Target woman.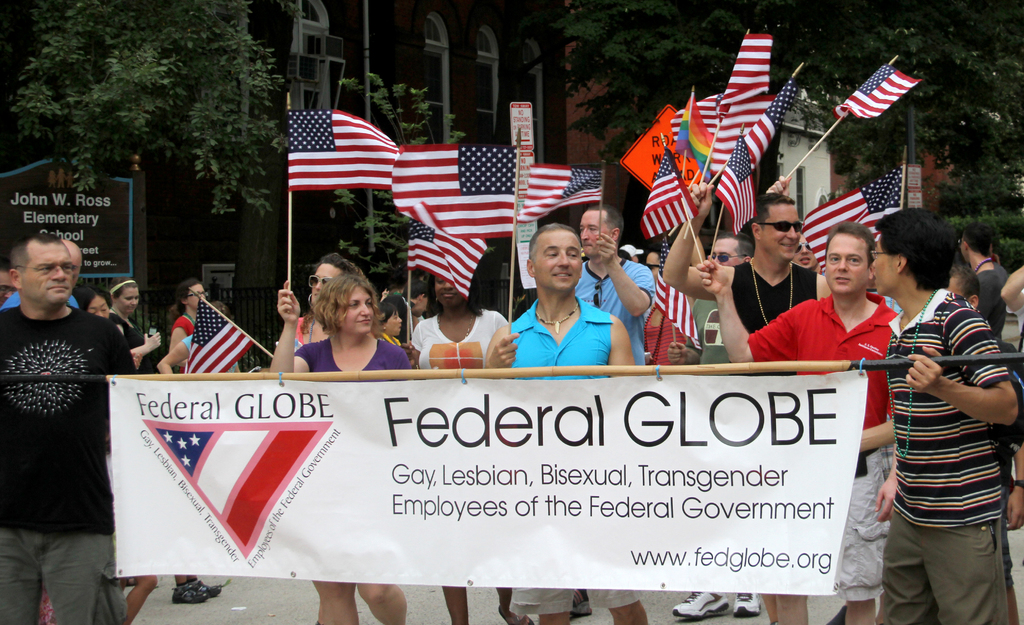
Target region: [272,264,415,624].
